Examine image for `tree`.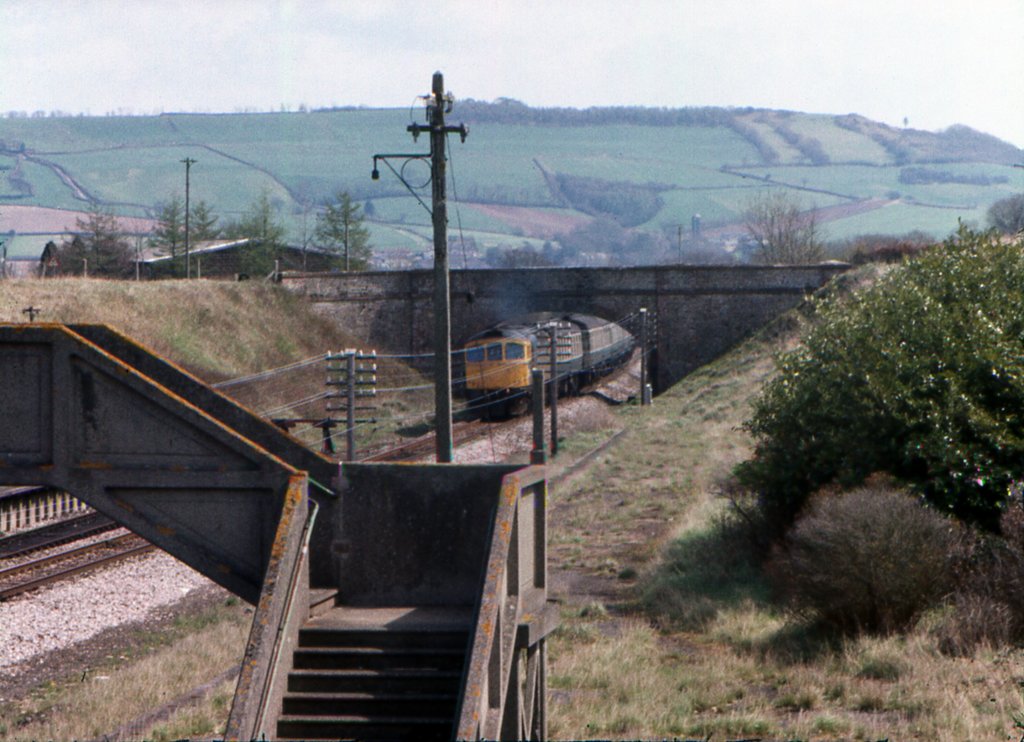
Examination result: locate(304, 182, 369, 277).
